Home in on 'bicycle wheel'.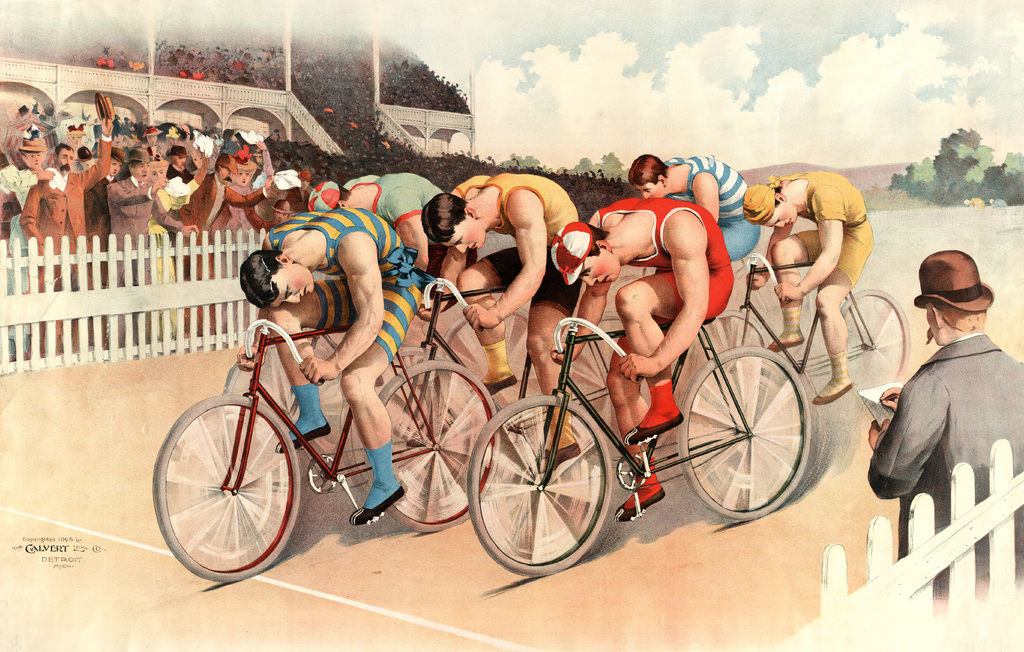
Homed in at <box>159,395,305,584</box>.
